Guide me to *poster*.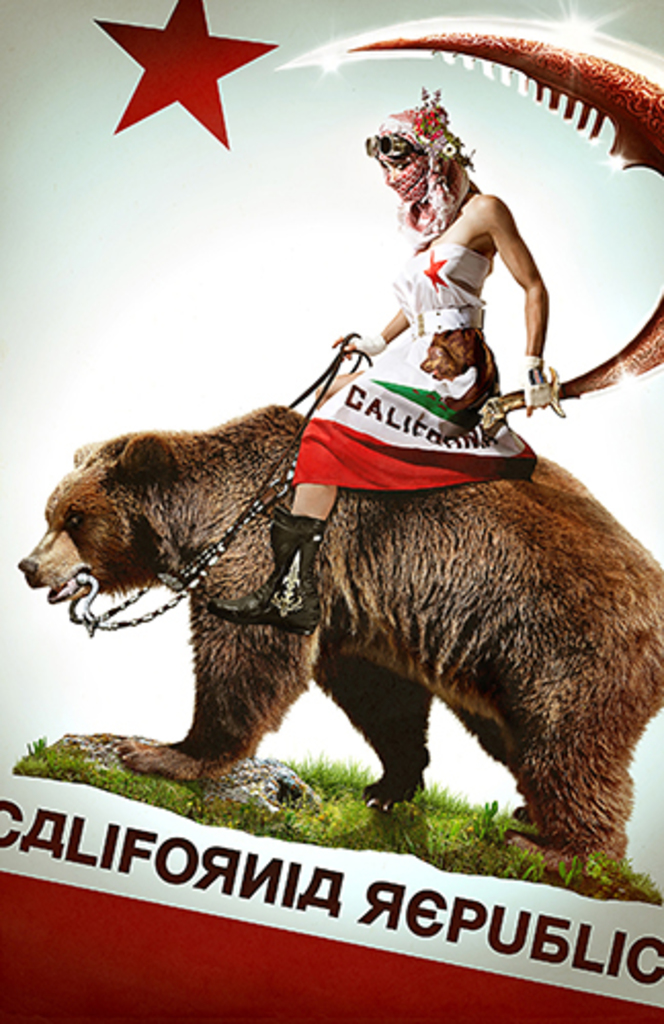
Guidance: box(2, 0, 662, 1022).
